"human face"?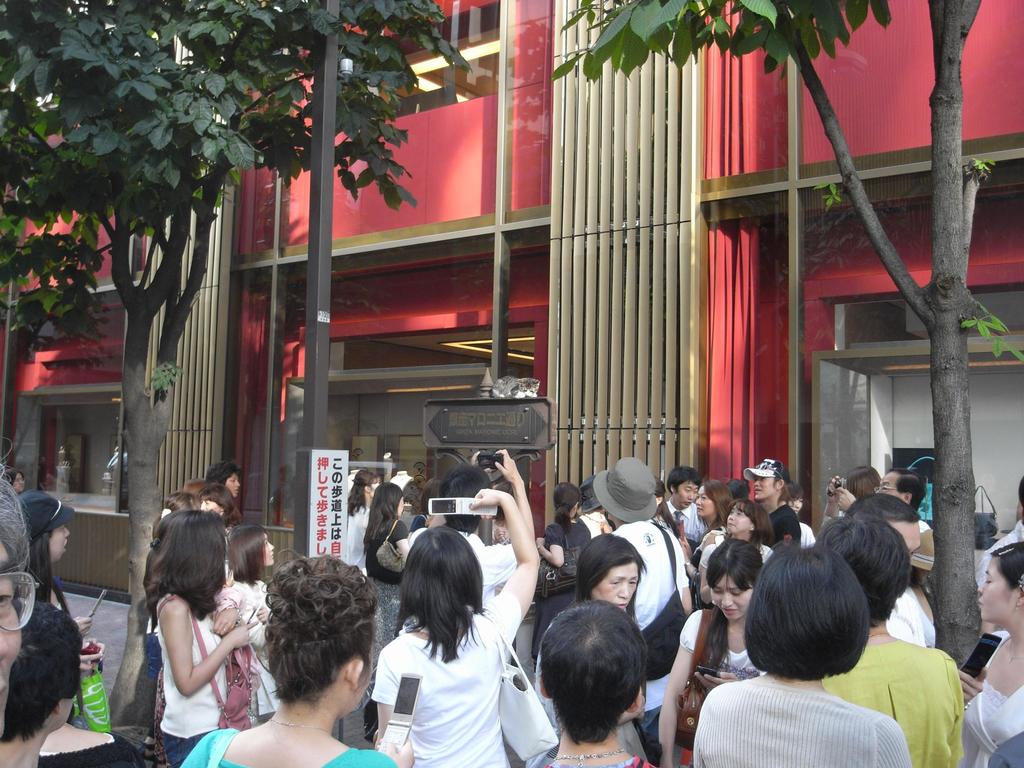
710/566/749/621
